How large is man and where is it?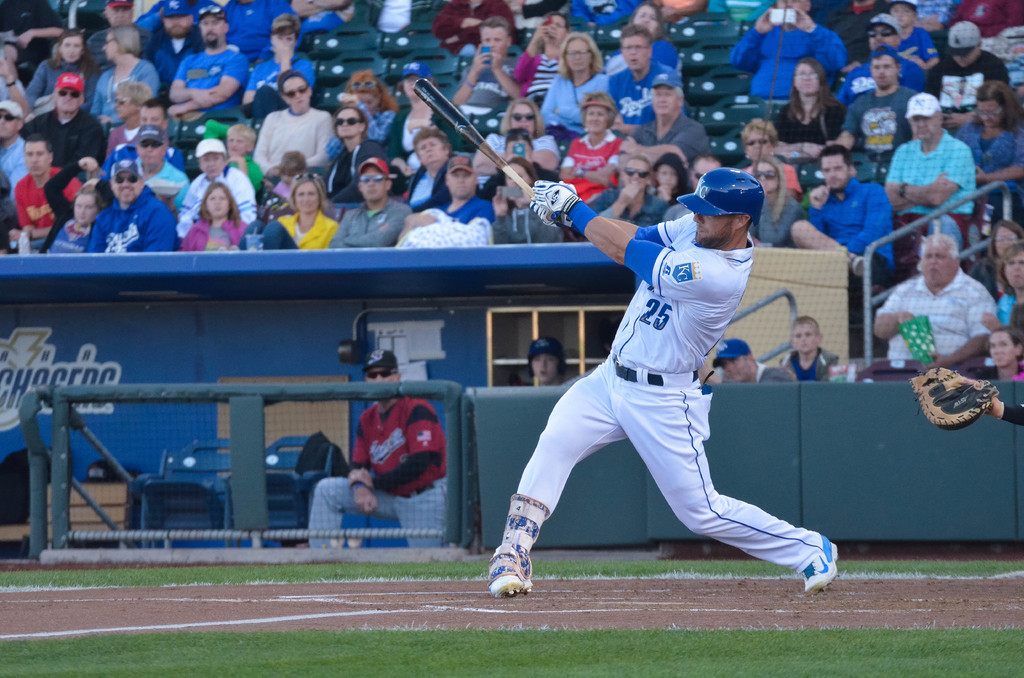
Bounding box: (431, 157, 492, 221).
